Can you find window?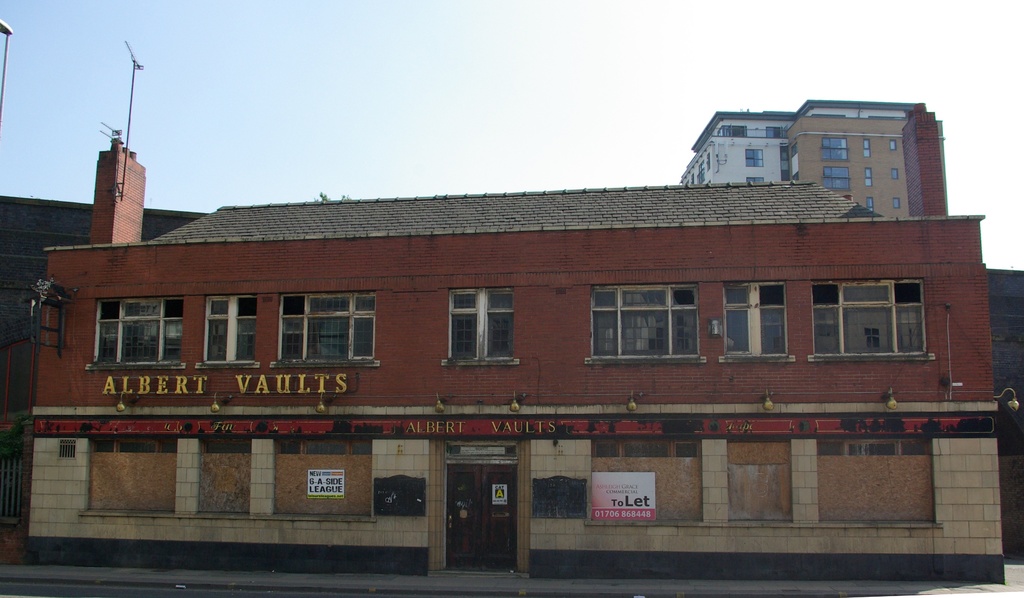
Yes, bounding box: <bbox>863, 141, 870, 160</bbox>.
